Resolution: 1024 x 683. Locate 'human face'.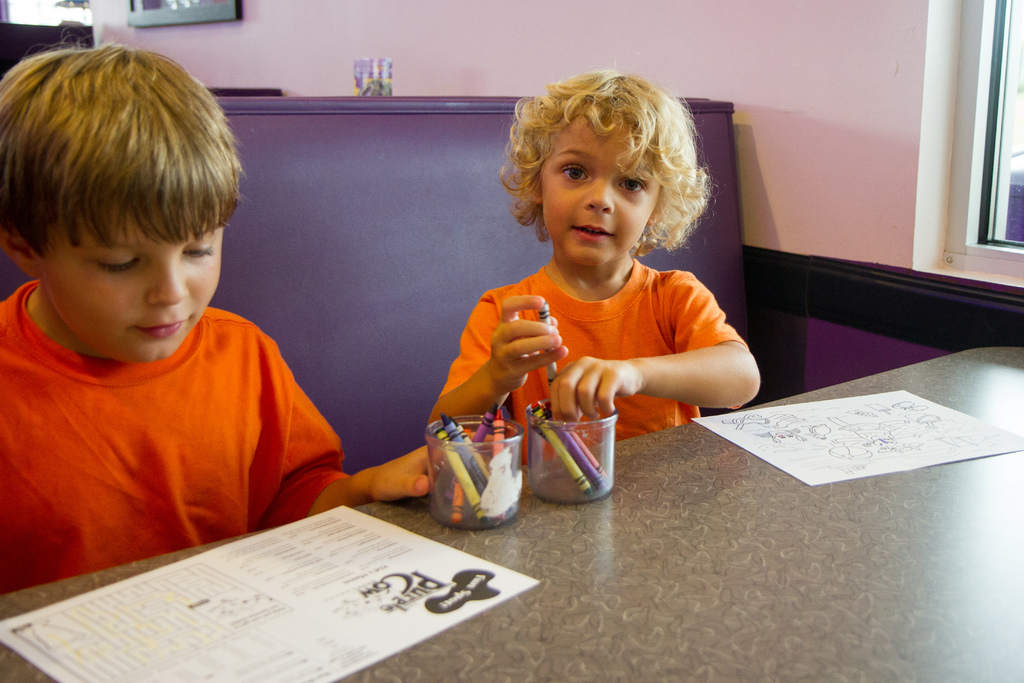
pyautogui.locateOnScreen(29, 204, 225, 366).
